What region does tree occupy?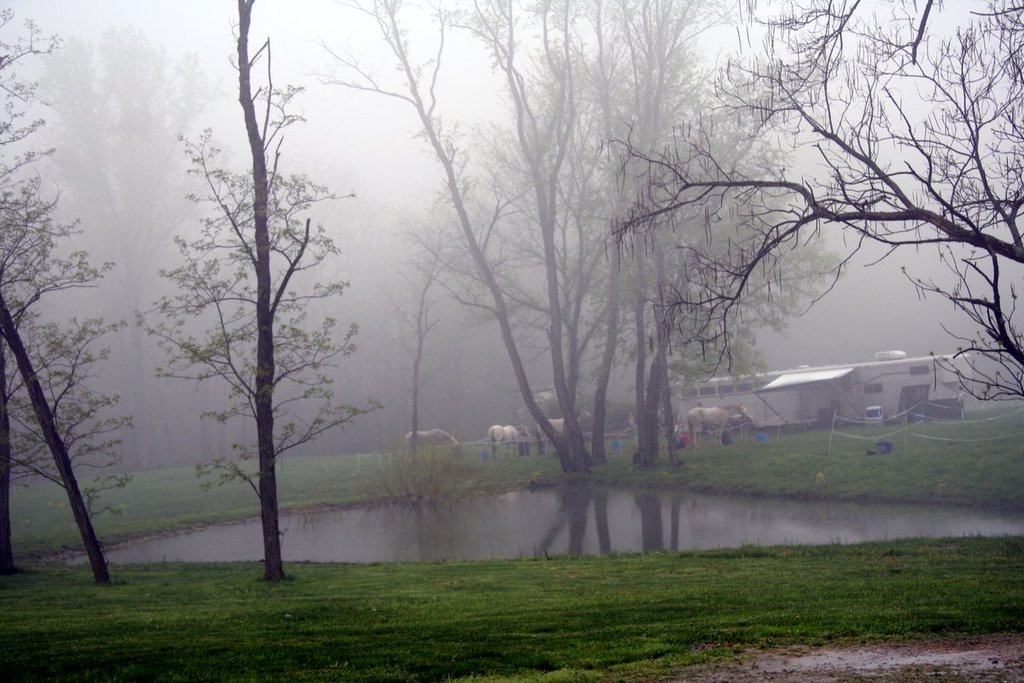
locate(0, 279, 137, 582).
